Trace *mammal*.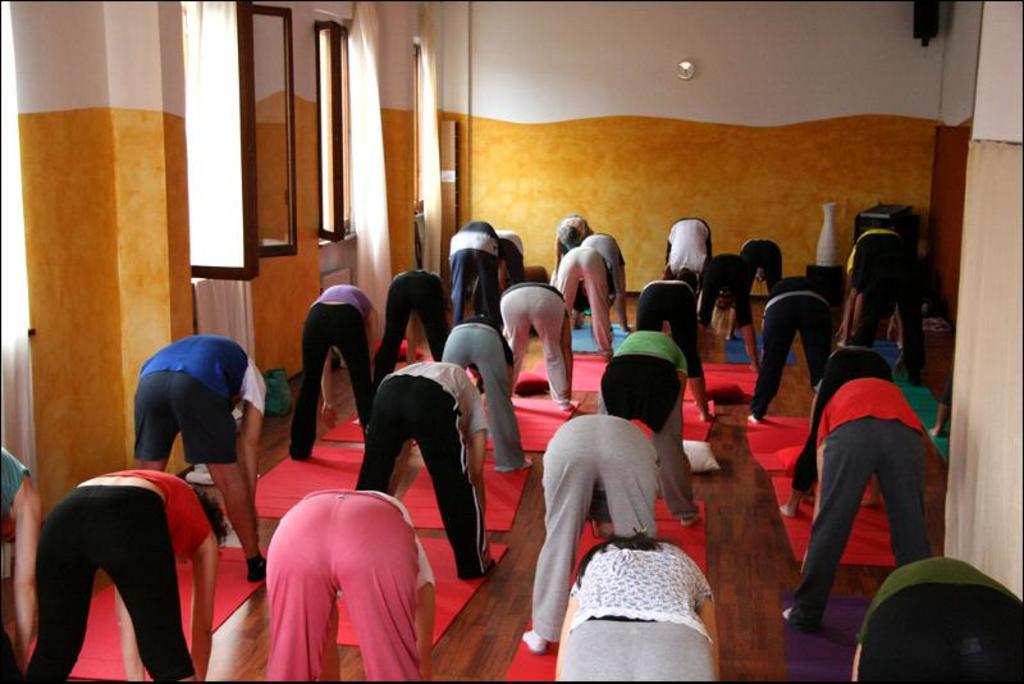
Traced to BBox(287, 278, 384, 462).
